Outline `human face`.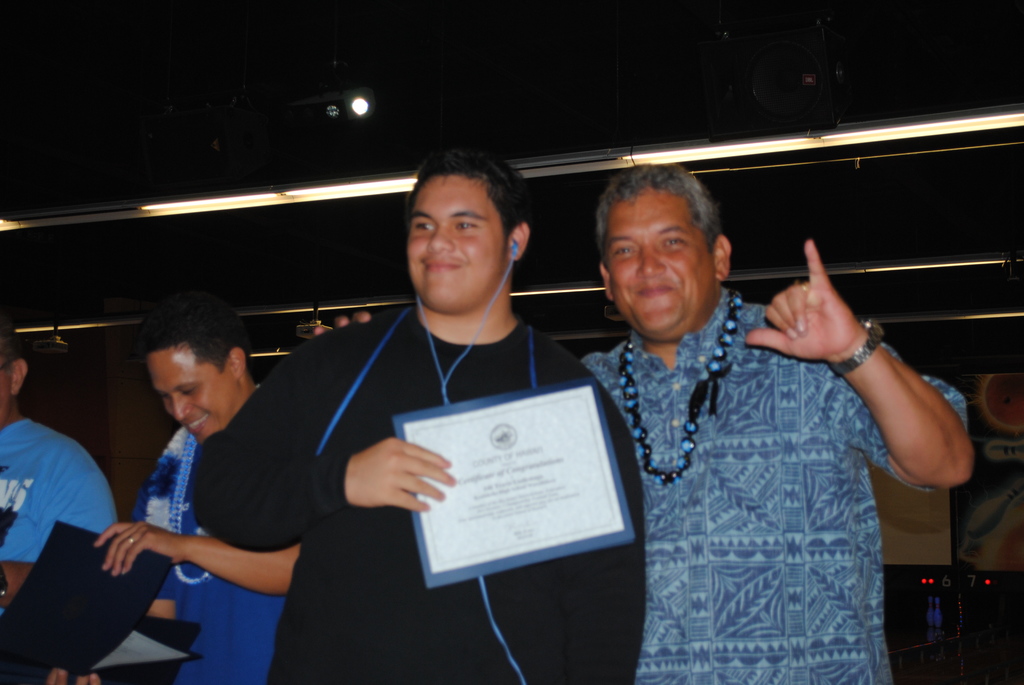
Outline: <region>604, 186, 719, 336</region>.
